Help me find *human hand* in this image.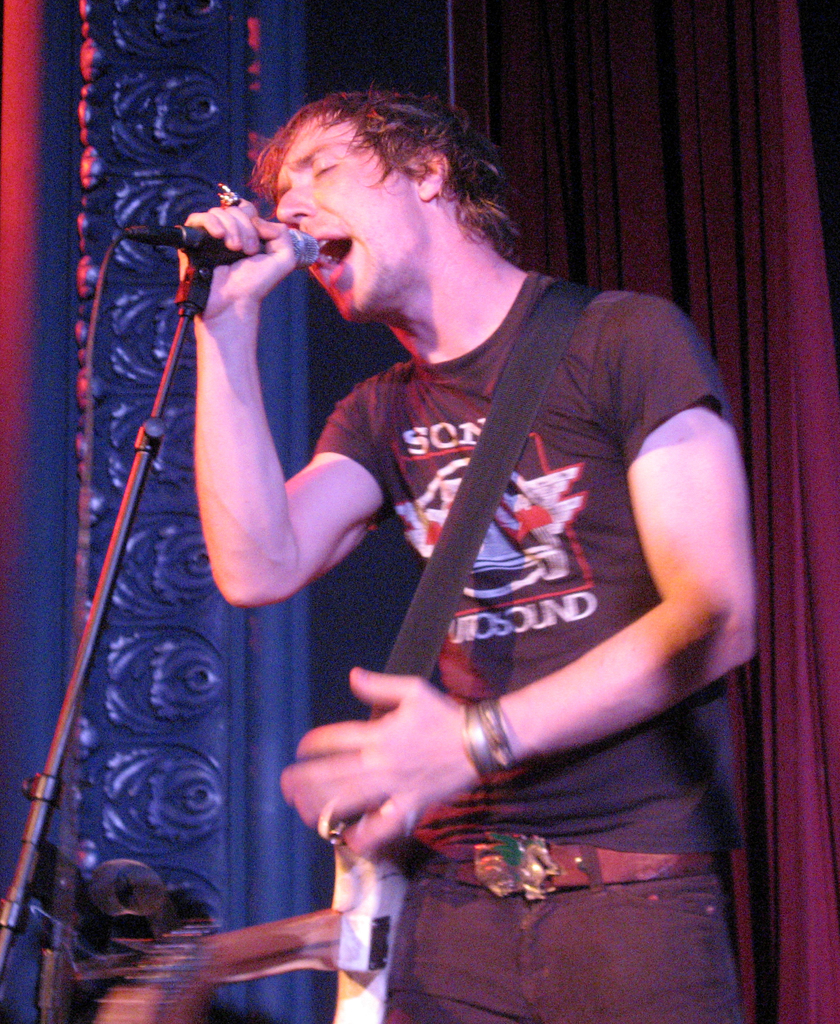
Found it: select_region(280, 668, 497, 867).
